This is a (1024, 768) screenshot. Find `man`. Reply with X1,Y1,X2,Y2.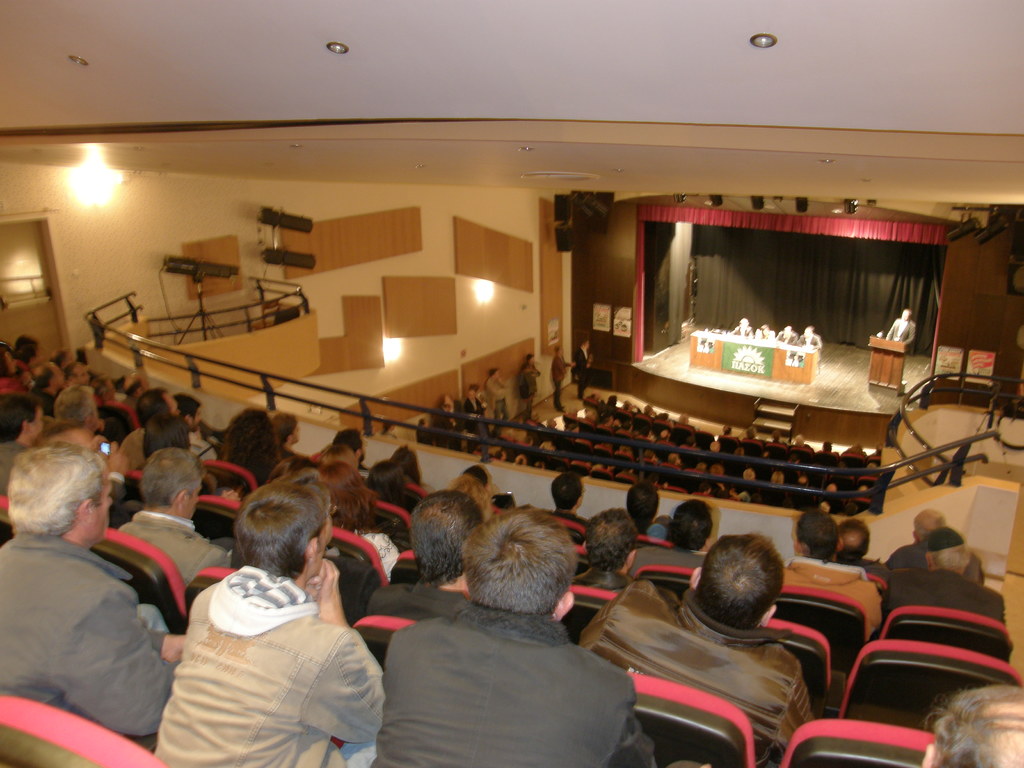
333,423,370,467.
